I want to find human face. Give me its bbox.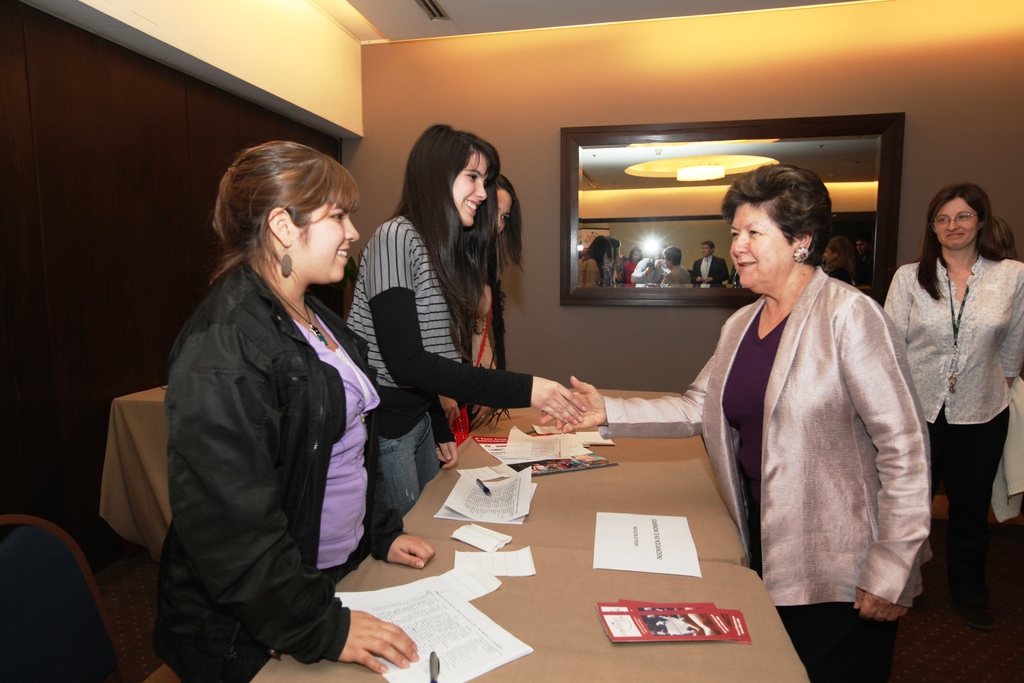
bbox(732, 205, 790, 284).
